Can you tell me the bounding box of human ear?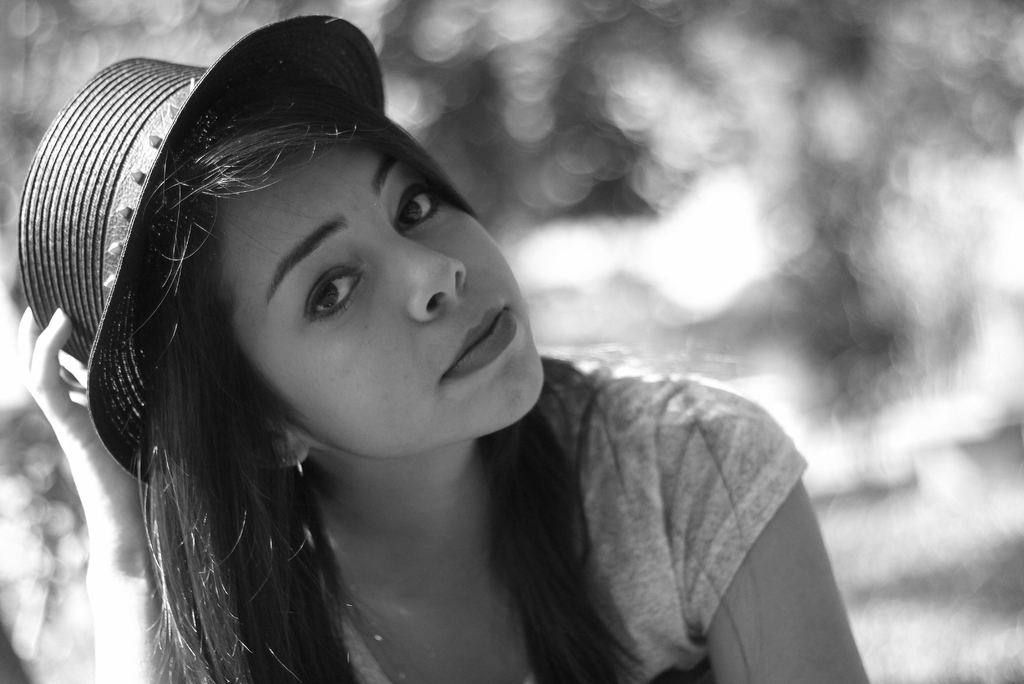
Rect(252, 418, 311, 469).
